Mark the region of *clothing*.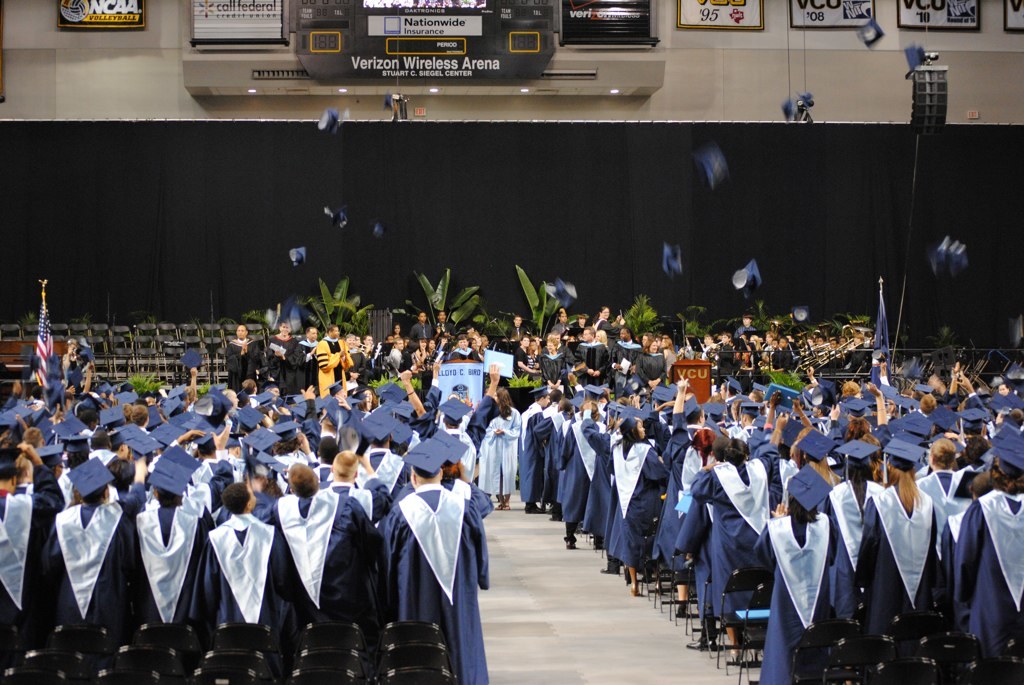
Region: [x1=266, y1=327, x2=300, y2=391].
